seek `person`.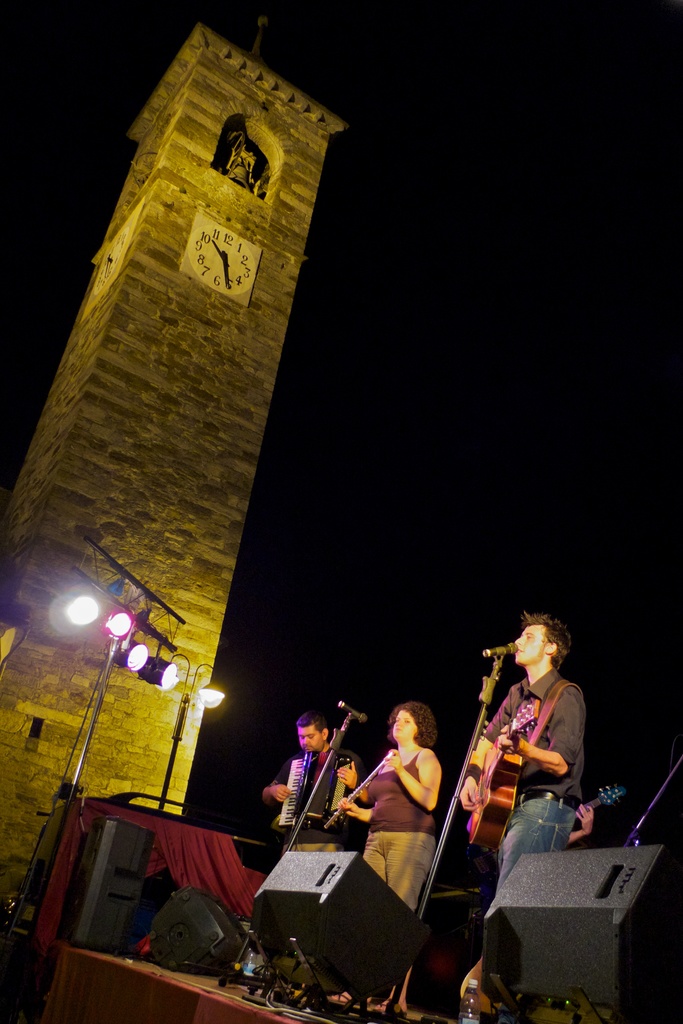
x1=263, y1=708, x2=373, y2=858.
